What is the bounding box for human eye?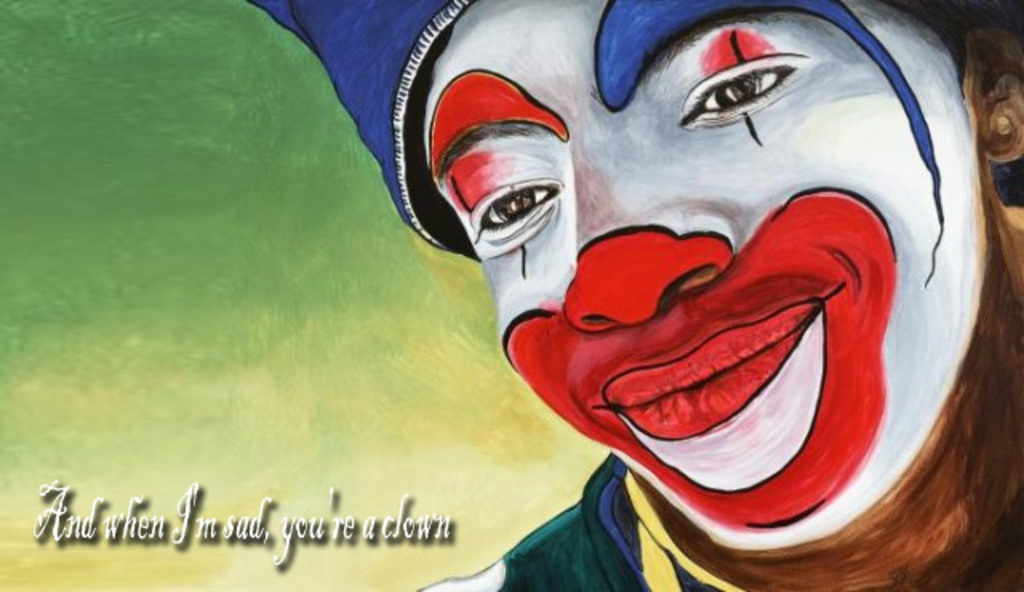
x1=475, y1=165, x2=562, y2=227.
